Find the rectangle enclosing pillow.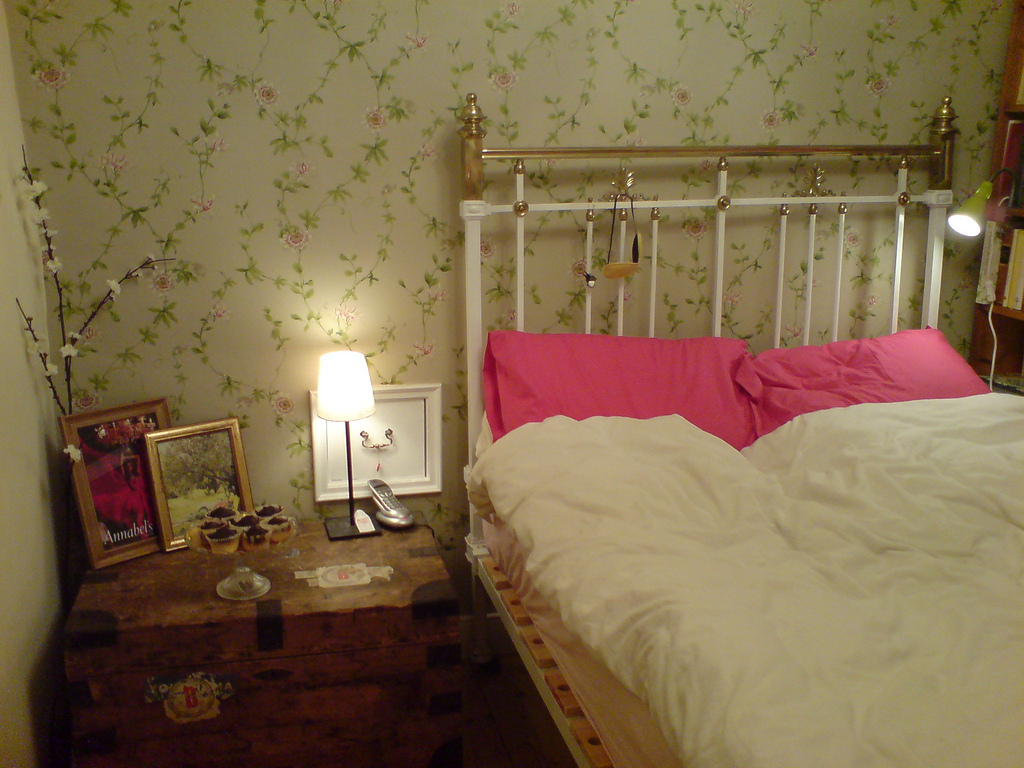
left=755, top=323, right=999, bottom=415.
